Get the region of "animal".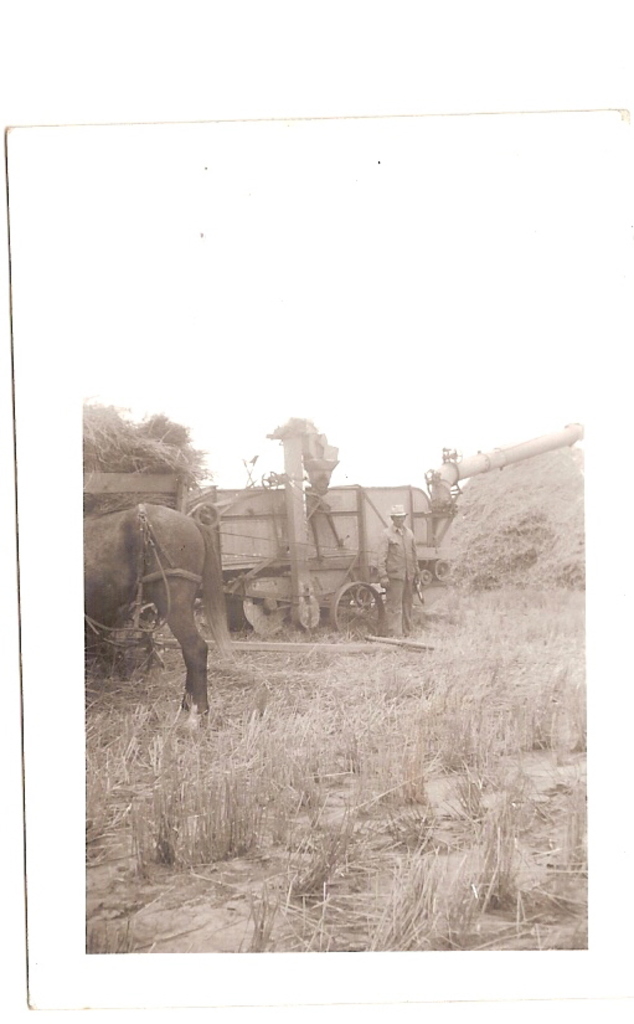
(84, 500, 232, 734).
